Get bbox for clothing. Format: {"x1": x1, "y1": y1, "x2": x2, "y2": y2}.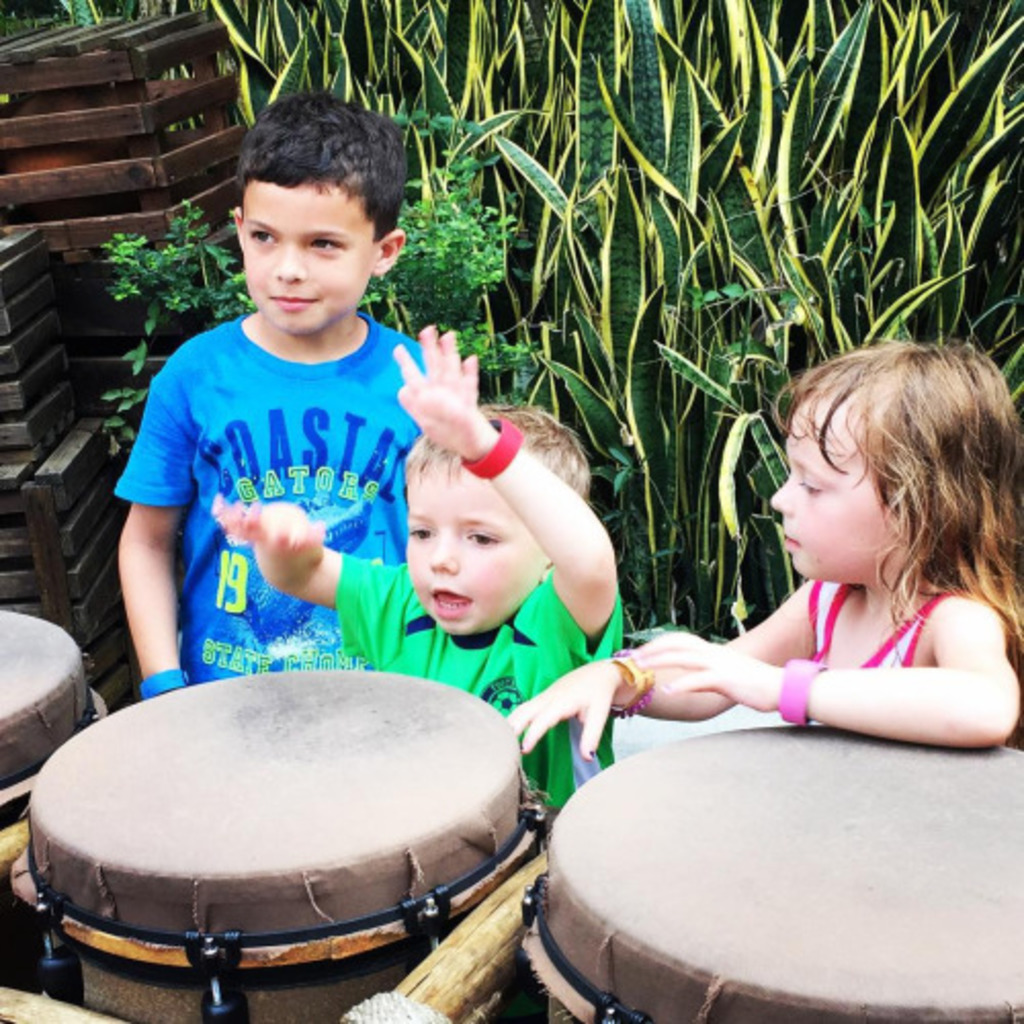
{"x1": 336, "y1": 559, "x2": 627, "y2": 795}.
